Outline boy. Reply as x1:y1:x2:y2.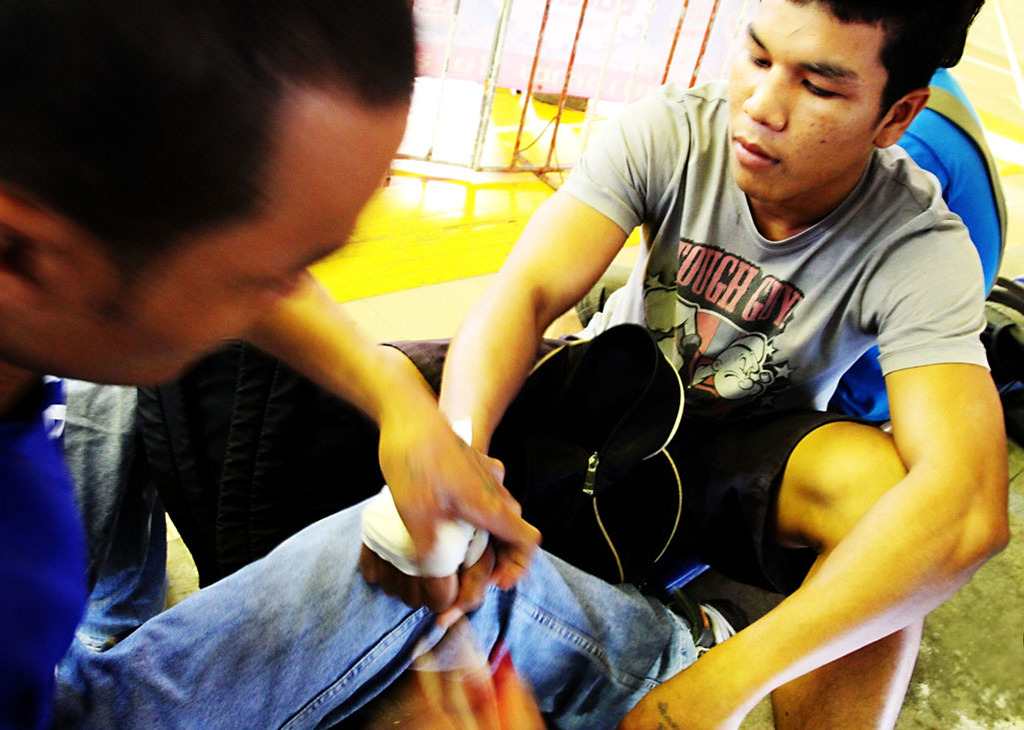
433:0:1019:729.
